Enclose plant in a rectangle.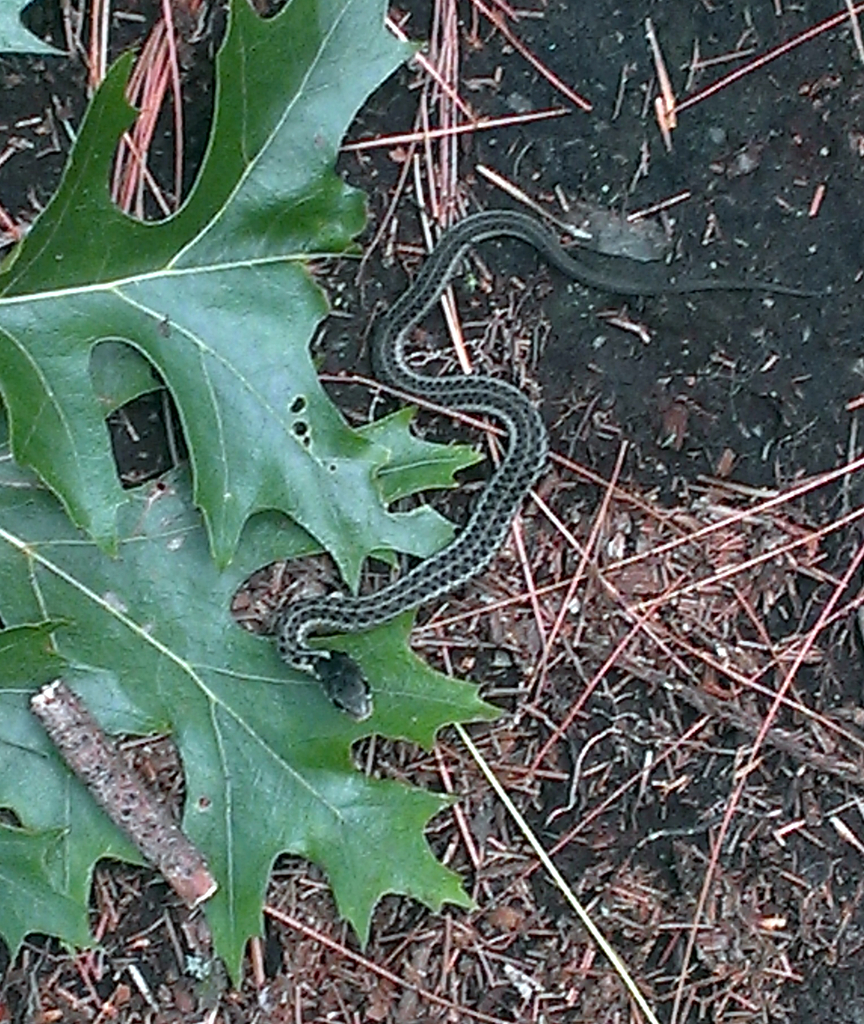
[0, 0, 512, 993].
